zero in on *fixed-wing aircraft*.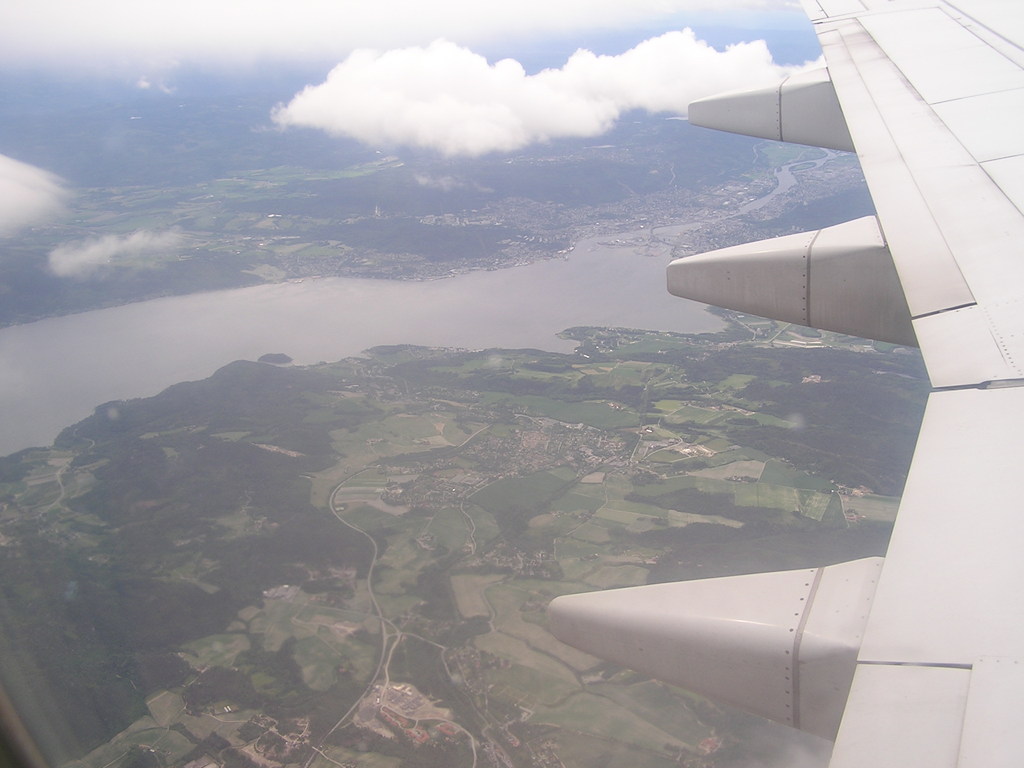
Zeroed in: locate(538, 0, 1023, 767).
